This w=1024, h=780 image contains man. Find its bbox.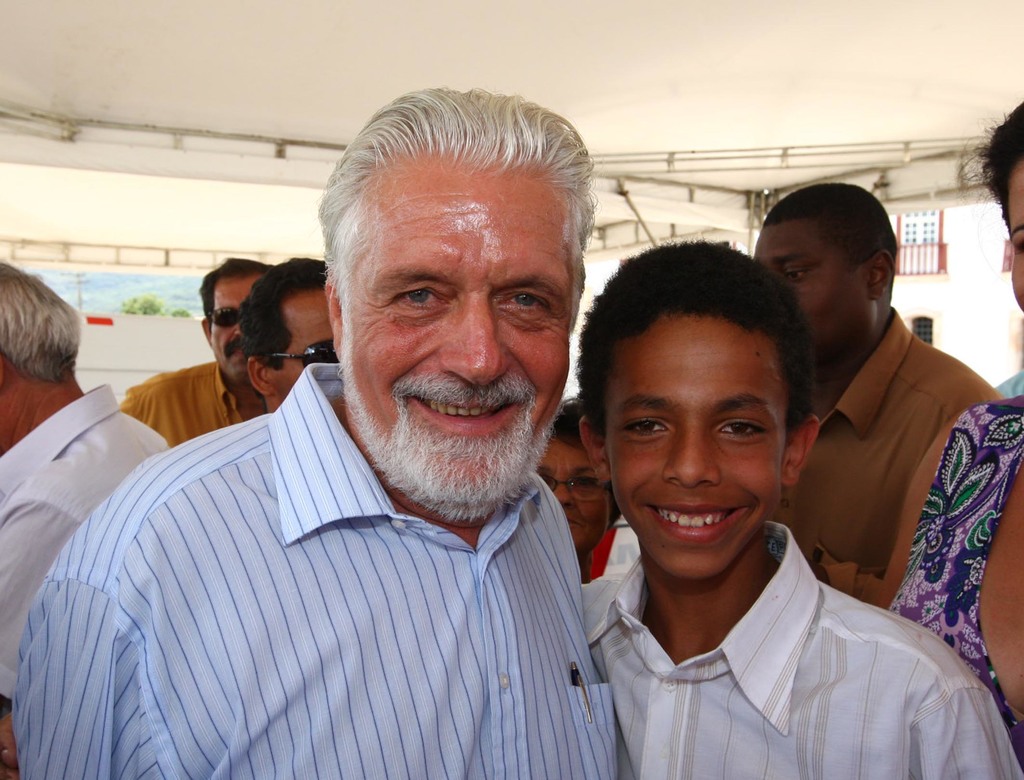
bbox(236, 238, 344, 412).
